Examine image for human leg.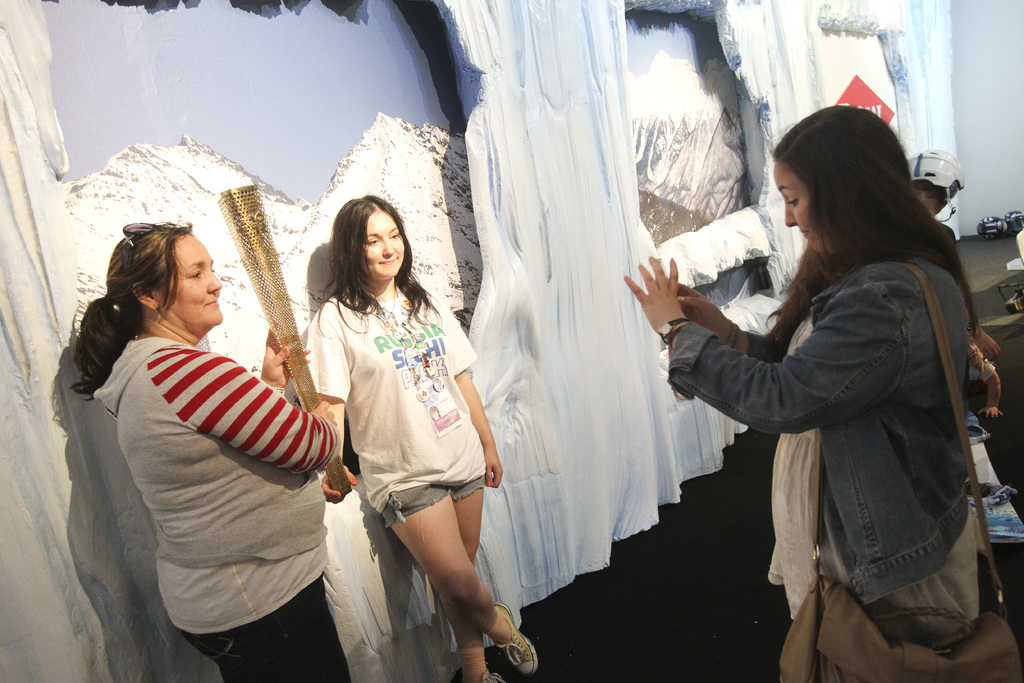
Examination result: box(180, 579, 344, 682).
